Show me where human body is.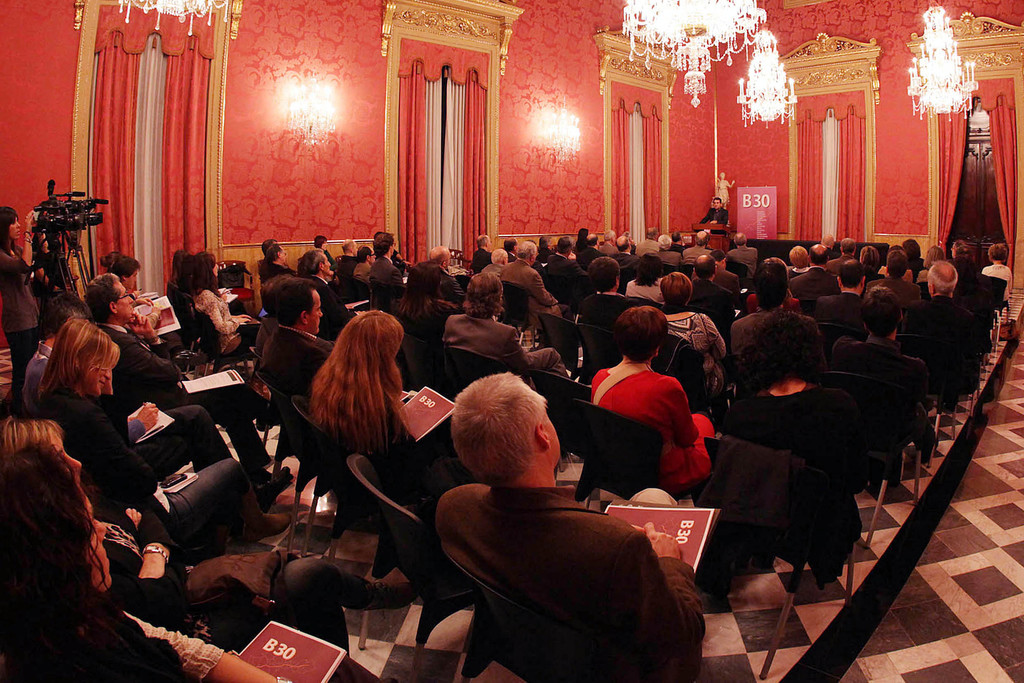
human body is at Rect(582, 257, 631, 321).
